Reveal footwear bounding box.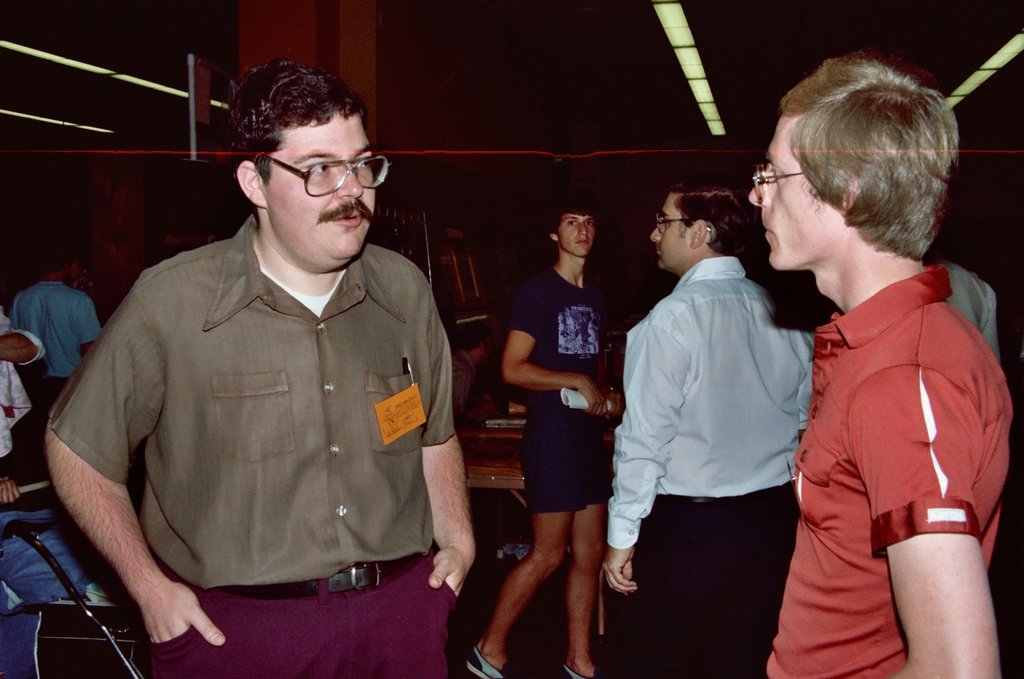
Revealed: [left=462, top=643, right=514, bottom=678].
